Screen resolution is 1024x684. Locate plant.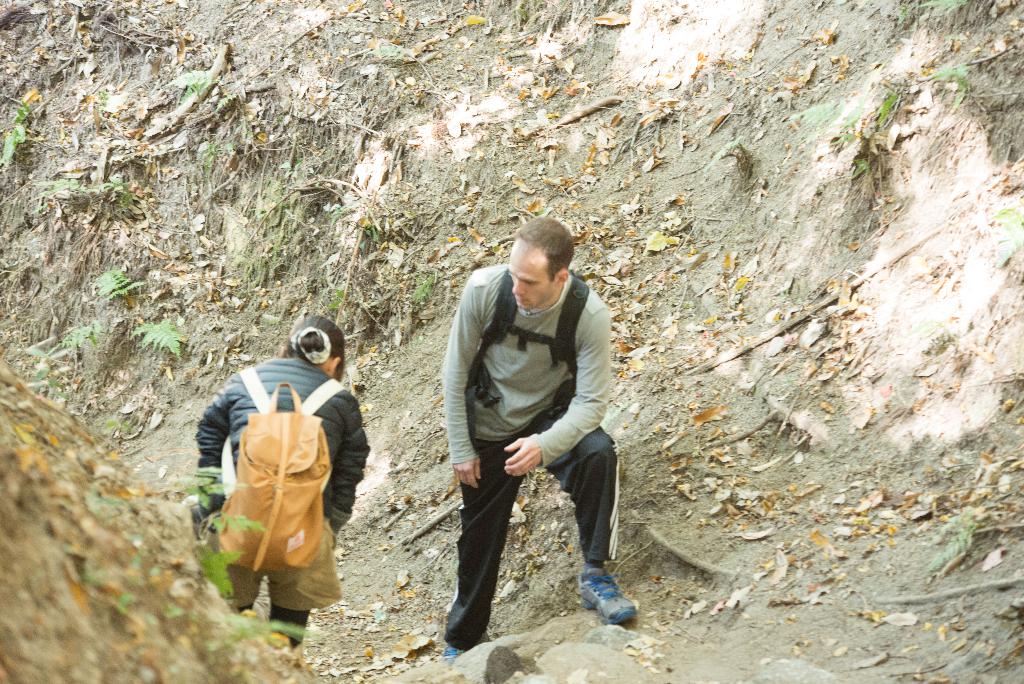
219, 91, 275, 117.
